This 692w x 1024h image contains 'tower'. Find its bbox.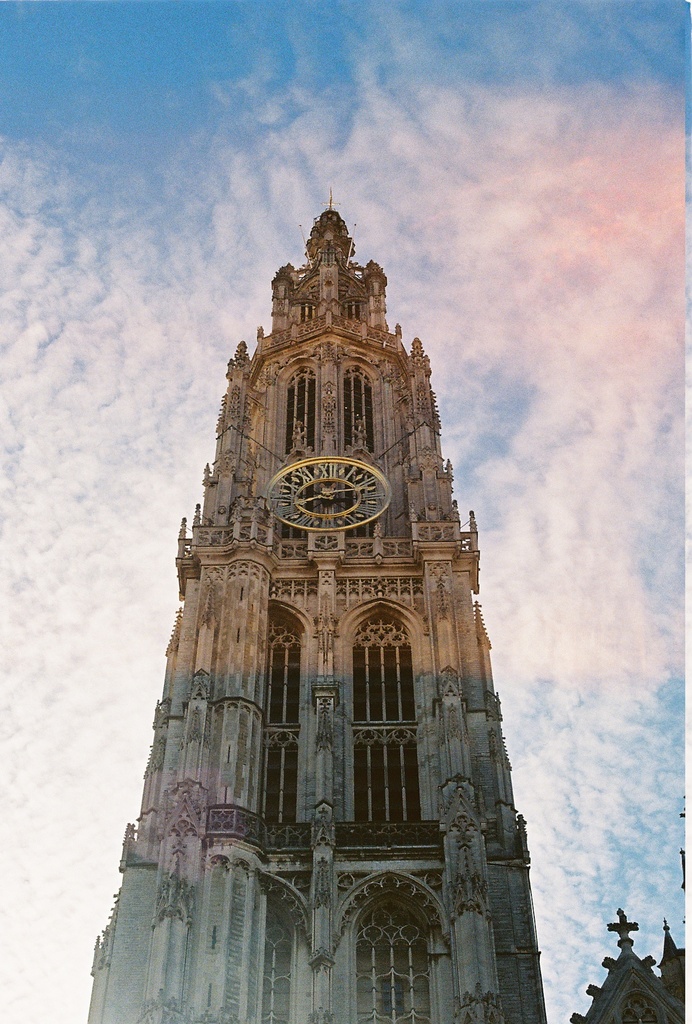
left=95, top=158, right=572, bottom=1023.
